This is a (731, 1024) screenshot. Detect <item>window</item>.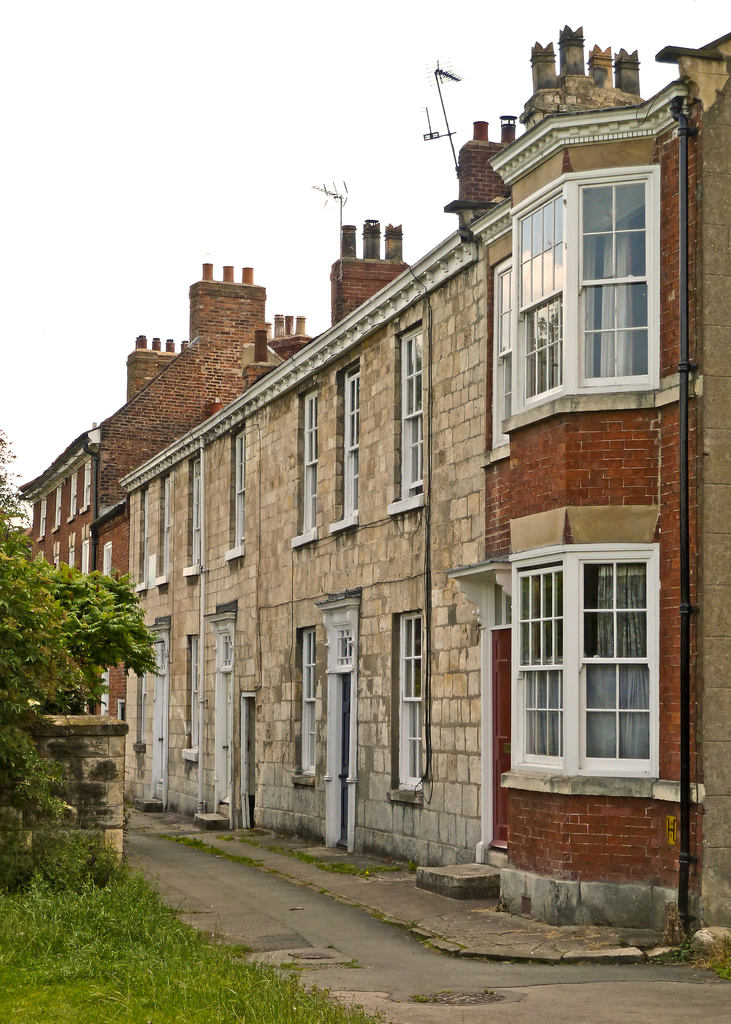
pyautogui.locateOnScreen(106, 543, 111, 577).
